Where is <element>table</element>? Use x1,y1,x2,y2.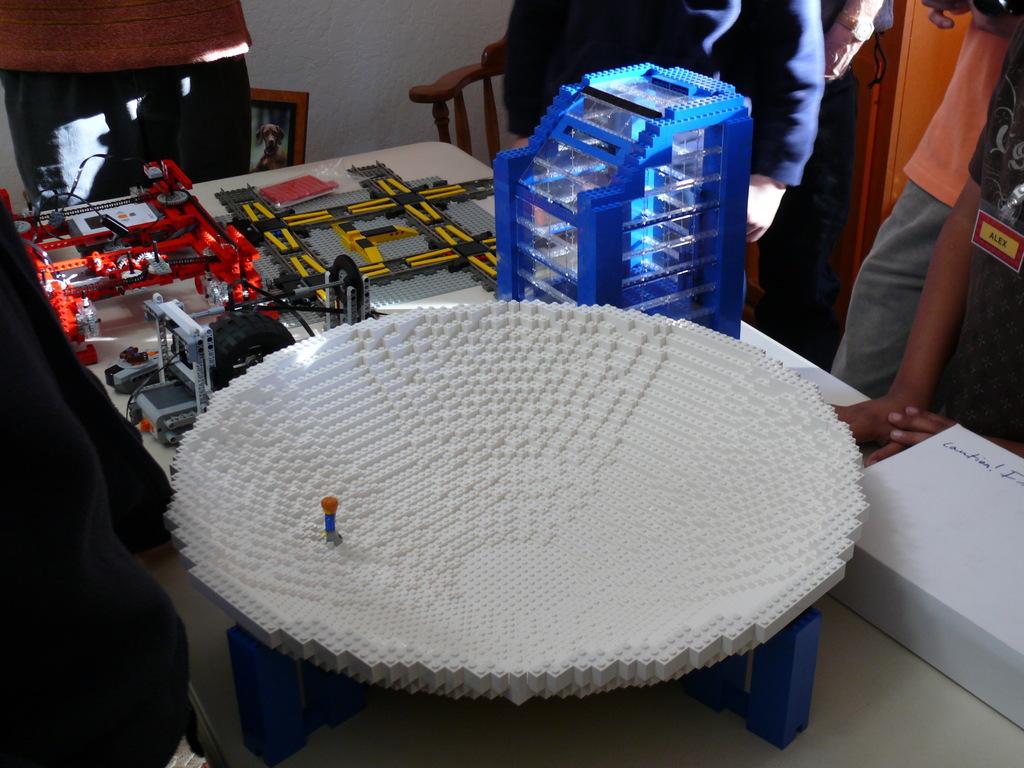
0,106,1023,767.
